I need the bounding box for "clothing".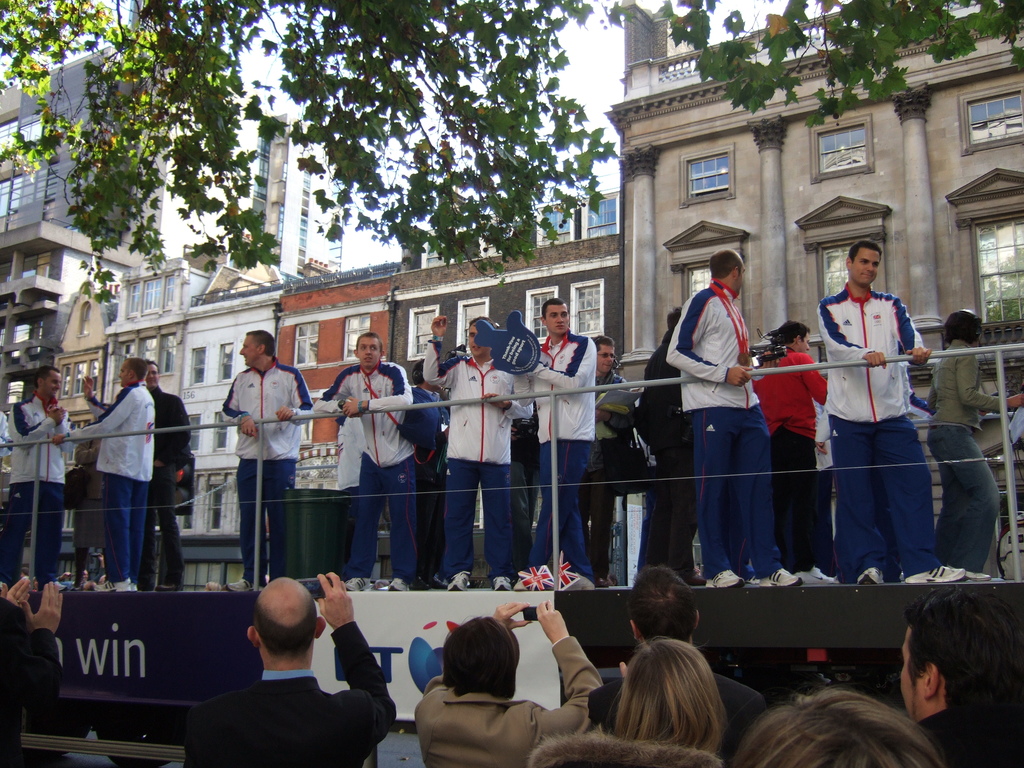
Here it is: BBox(0, 598, 61, 767).
